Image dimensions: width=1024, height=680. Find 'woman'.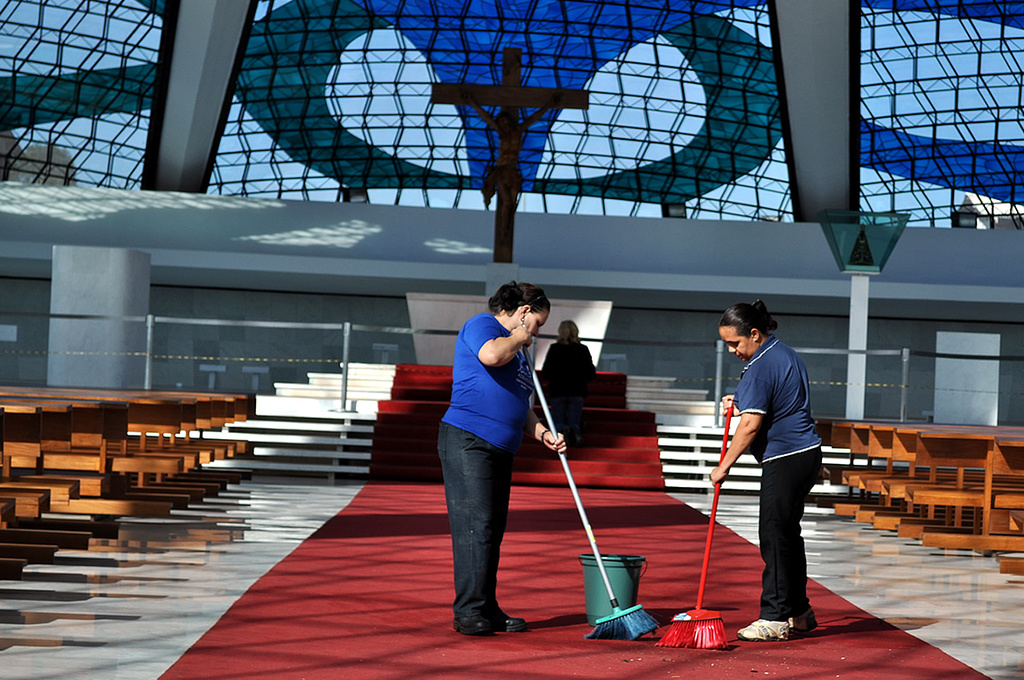
[539, 321, 594, 448].
